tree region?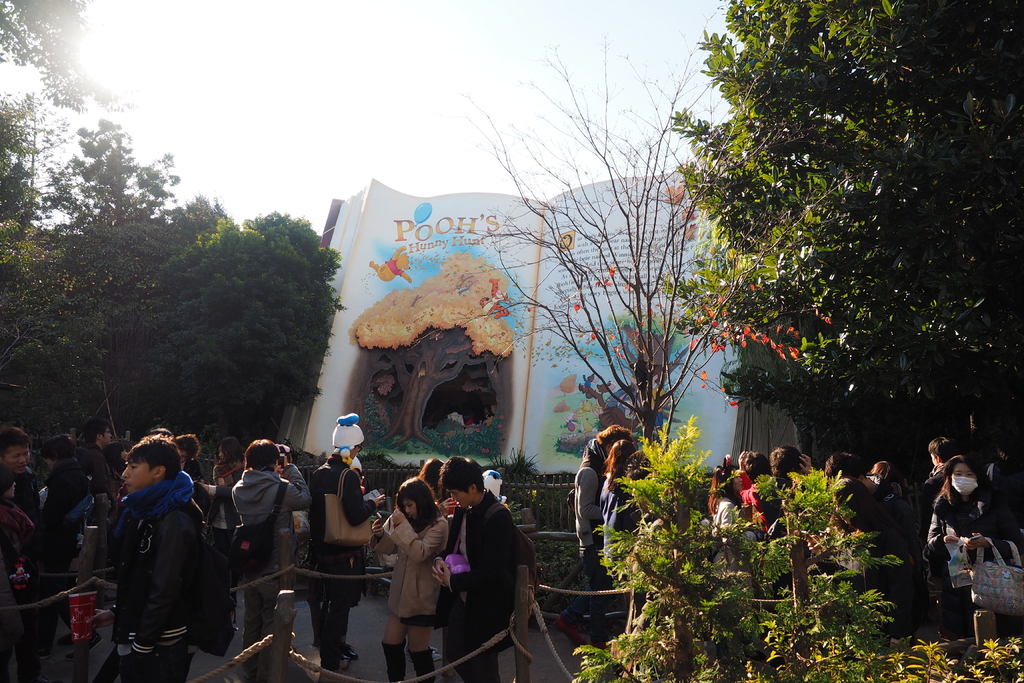
<region>404, 21, 850, 442</region>
